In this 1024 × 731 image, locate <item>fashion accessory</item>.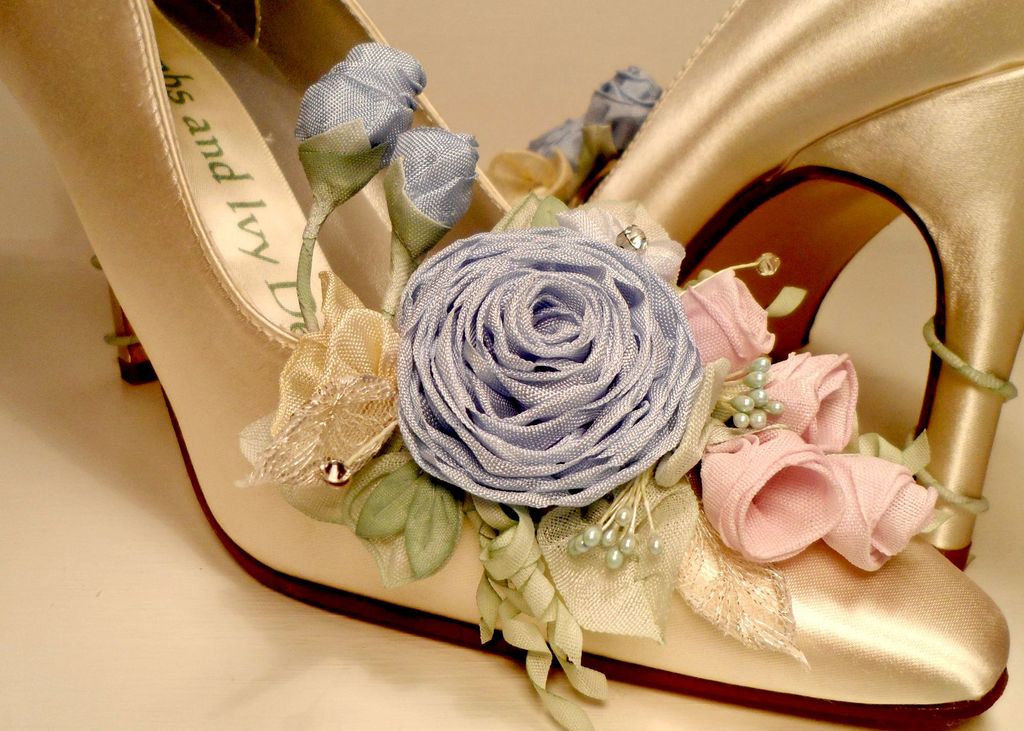
Bounding box: rect(514, 0, 1023, 569).
